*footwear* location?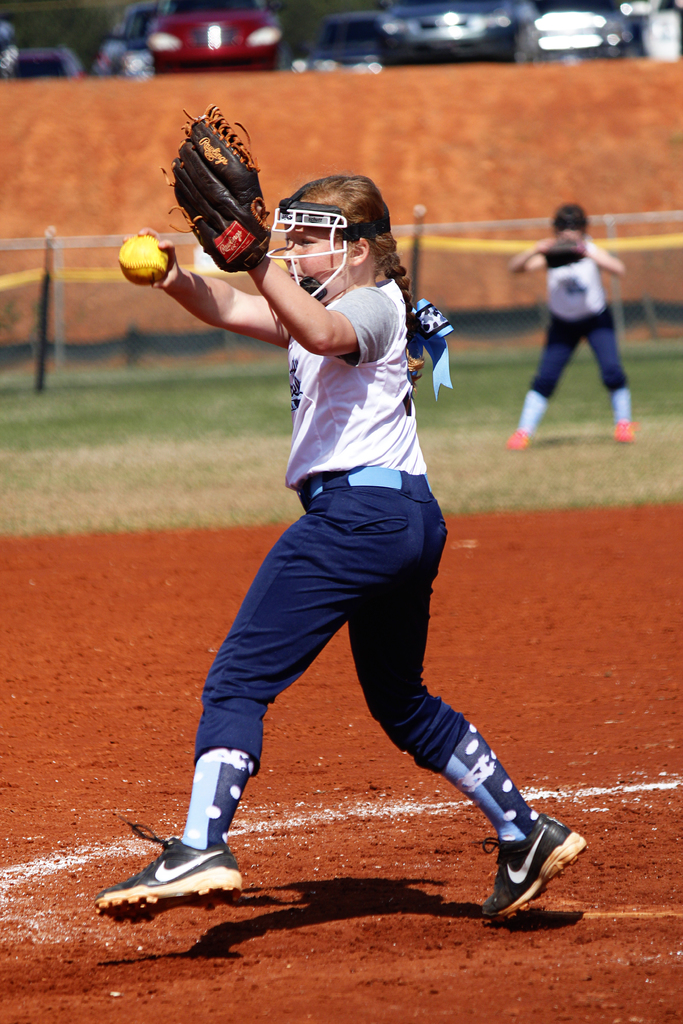
bbox=[606, 392, 641, 442]
